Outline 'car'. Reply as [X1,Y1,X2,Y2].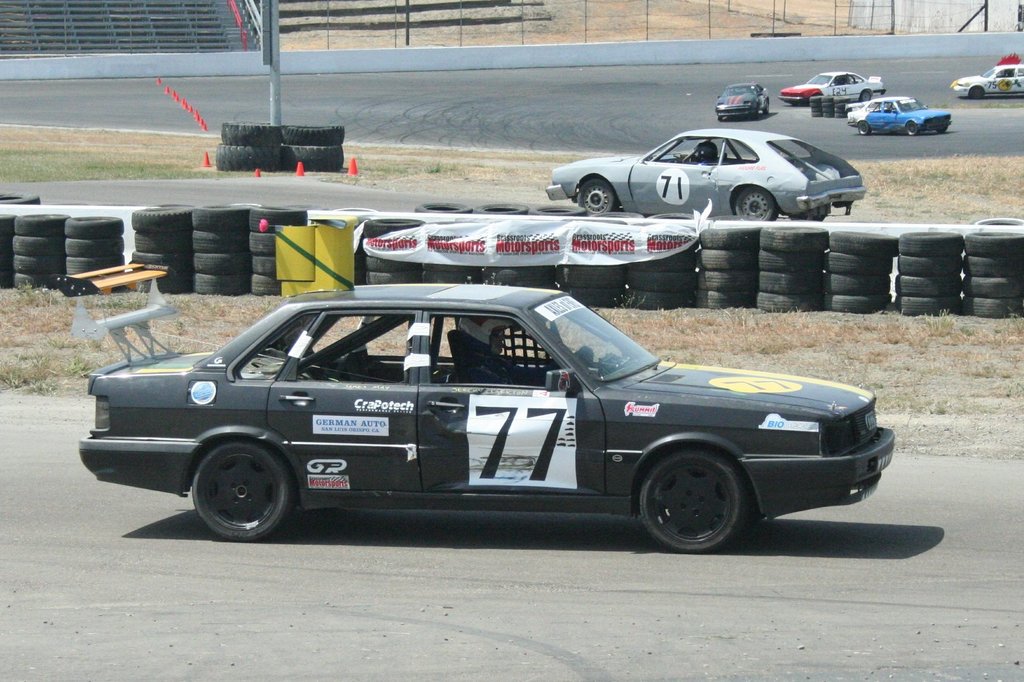
[949,58,1023,102].
